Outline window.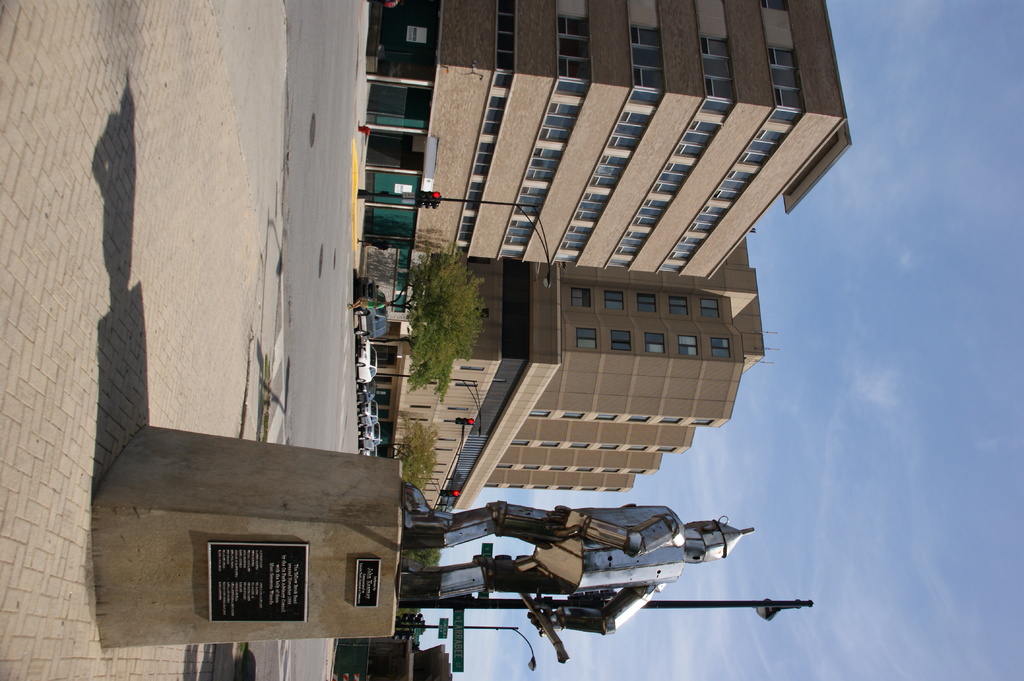
Outline: 676 335 698 353.
